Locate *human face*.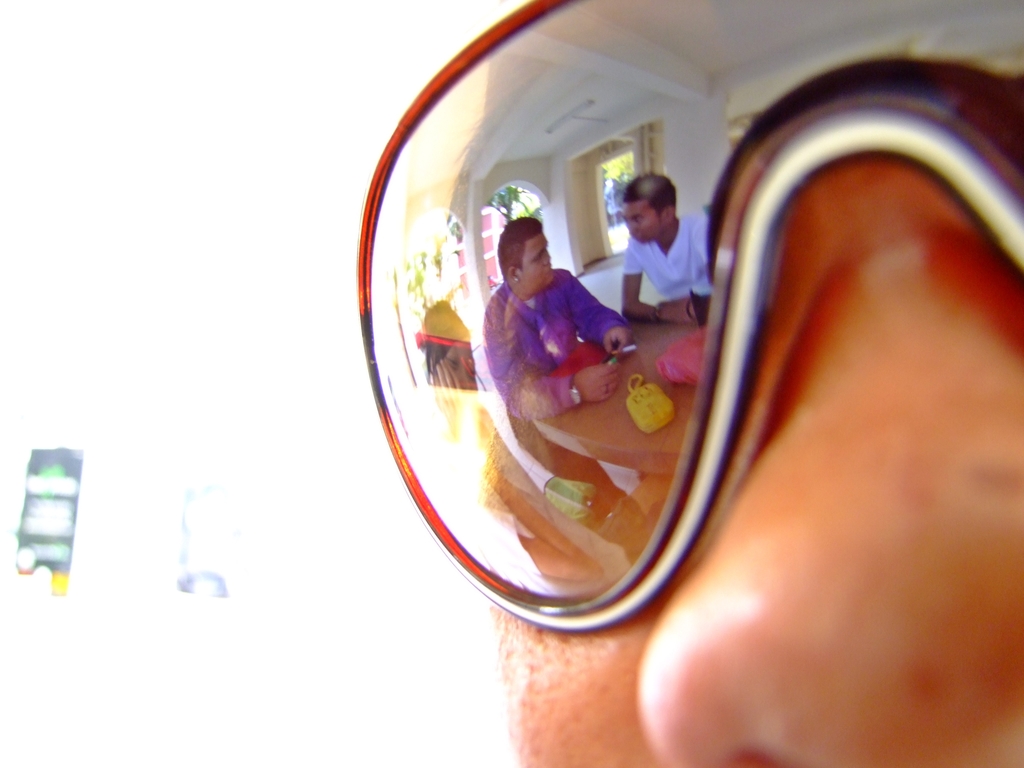
Bounding box: <region>621, 203, 659, 243</region>.
